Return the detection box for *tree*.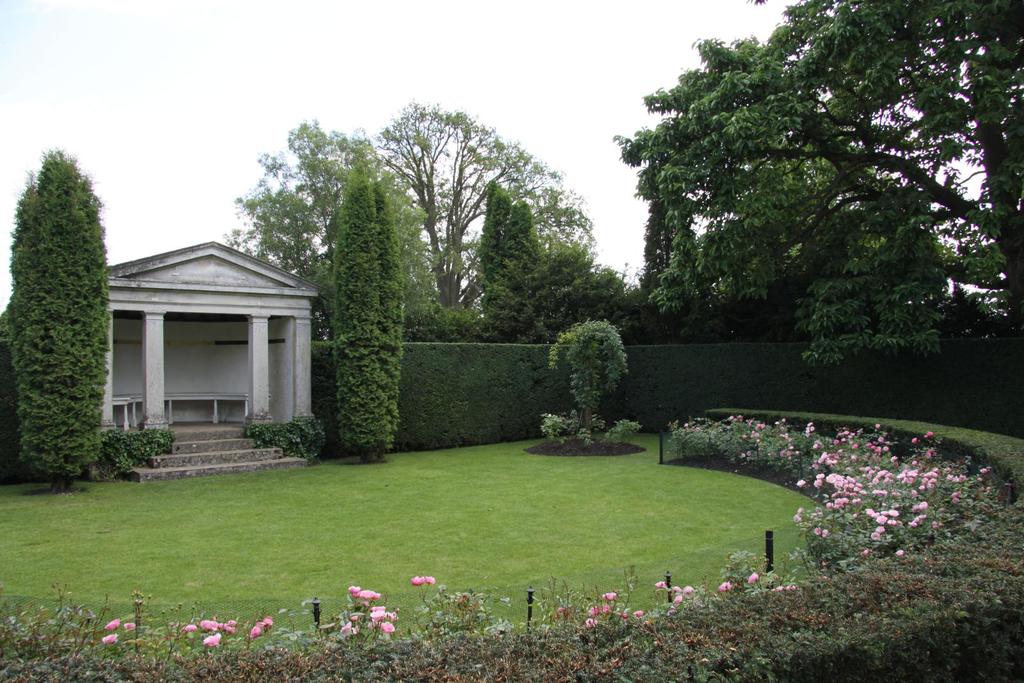
{"x1": 470, "y1": 178, "x2": 631, "y2": 346}.
